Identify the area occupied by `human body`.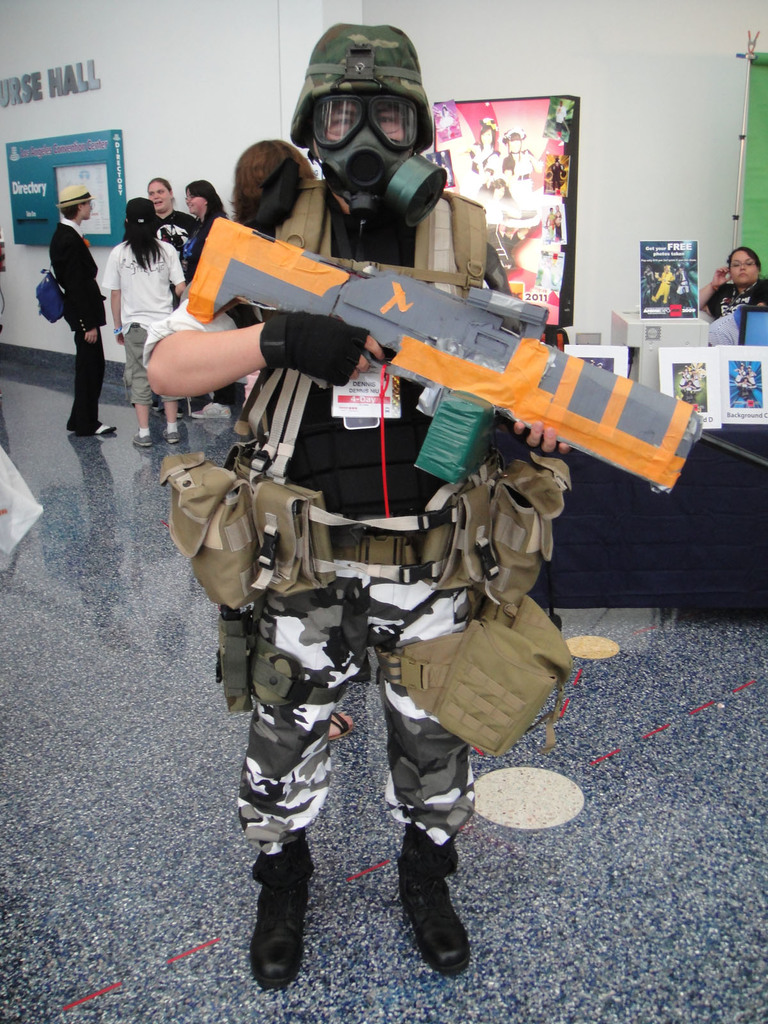
Area: left=696, top=249, right=765, bottom=317.
